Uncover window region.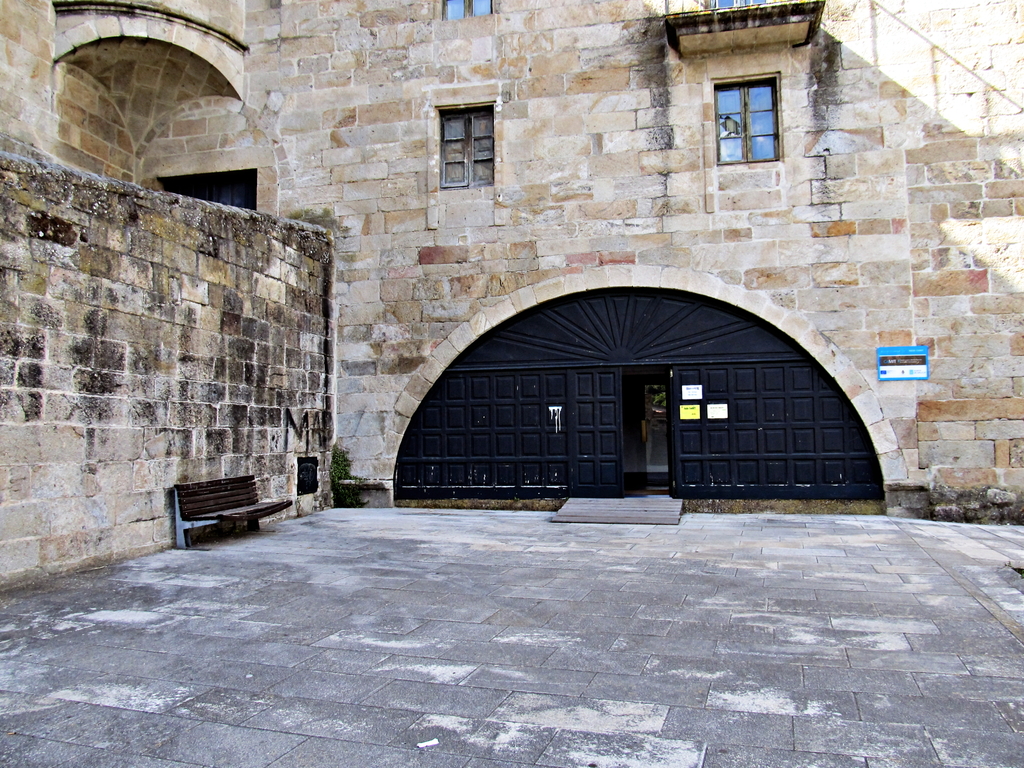
Uncovered: [440, 0, 490, 22].
